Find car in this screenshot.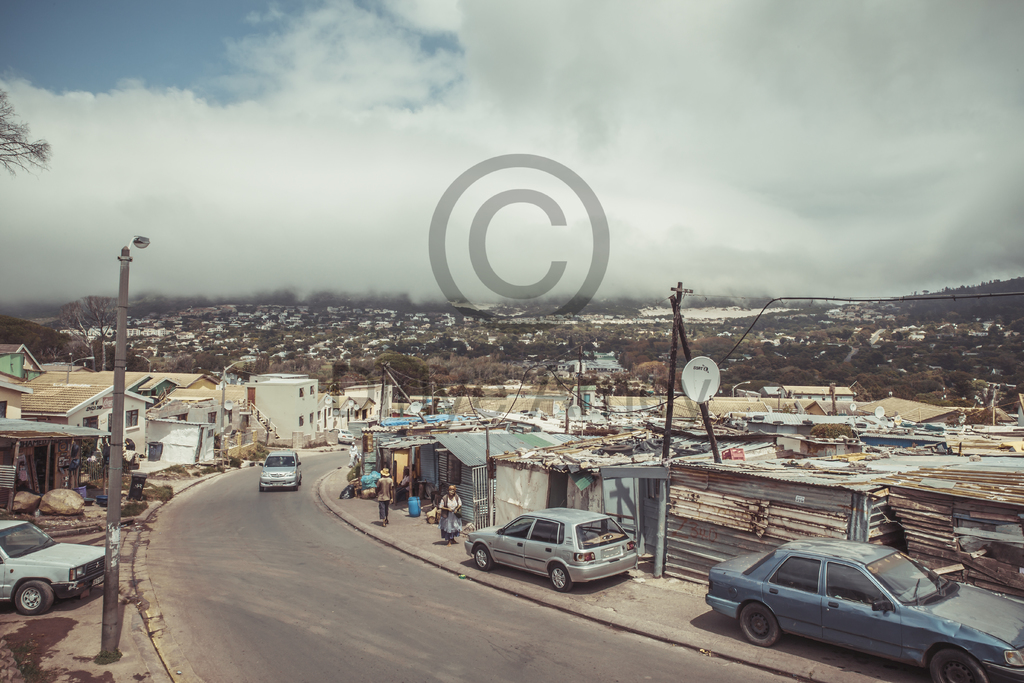
The bounding box for car is box=[261, 448, 304, 491].
